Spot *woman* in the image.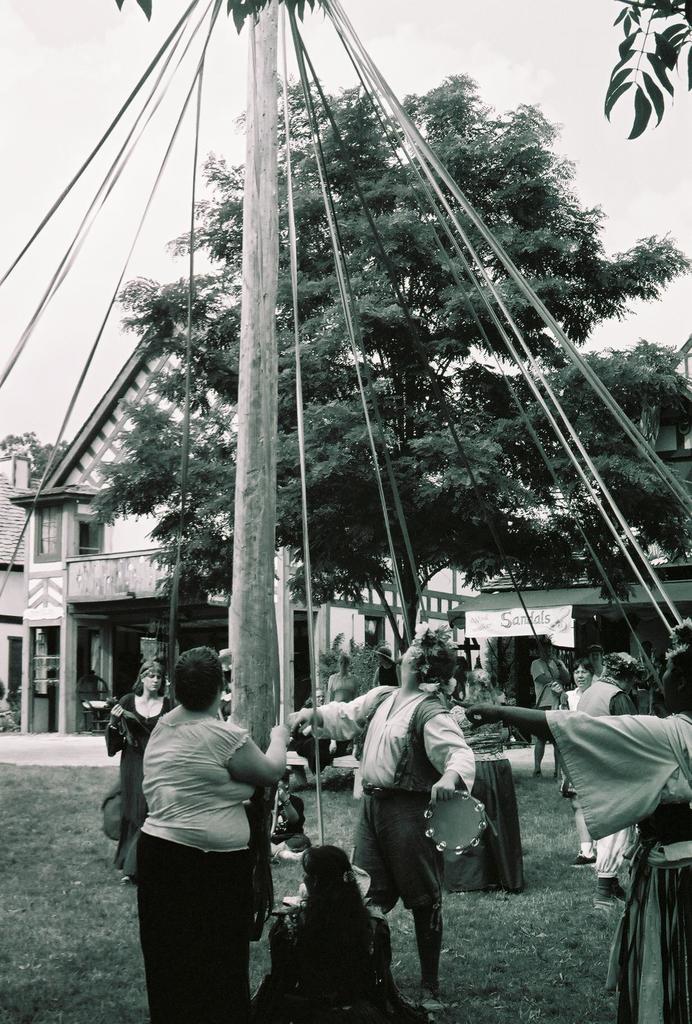
*woman* found at crop(548, 655, 598, 865).
